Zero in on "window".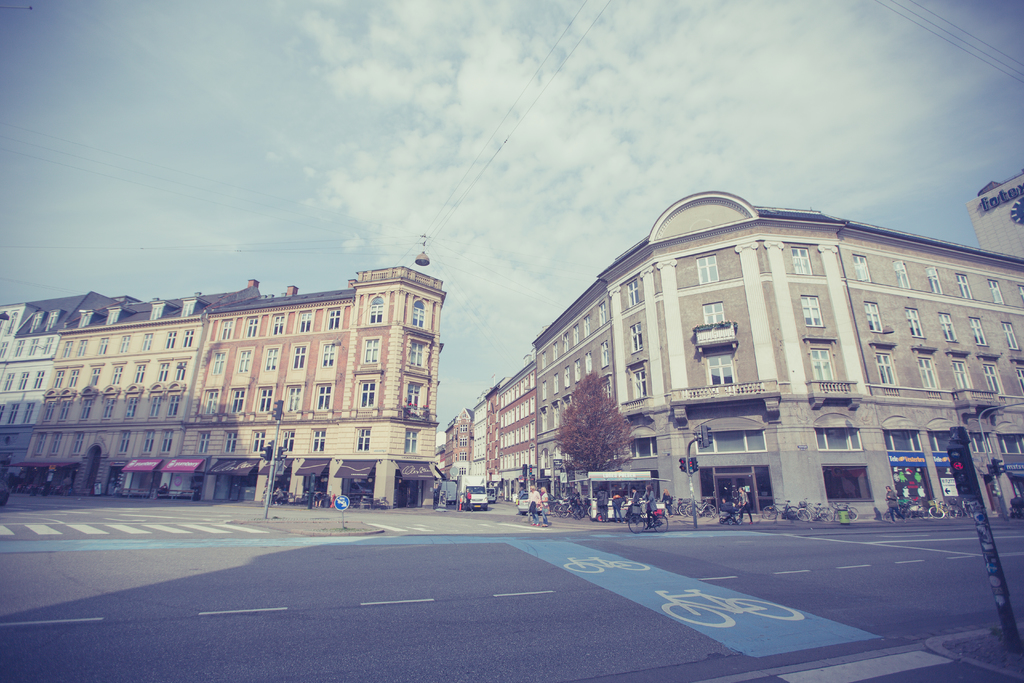
Zeroed in: rect(79, 314, 92, 325).
